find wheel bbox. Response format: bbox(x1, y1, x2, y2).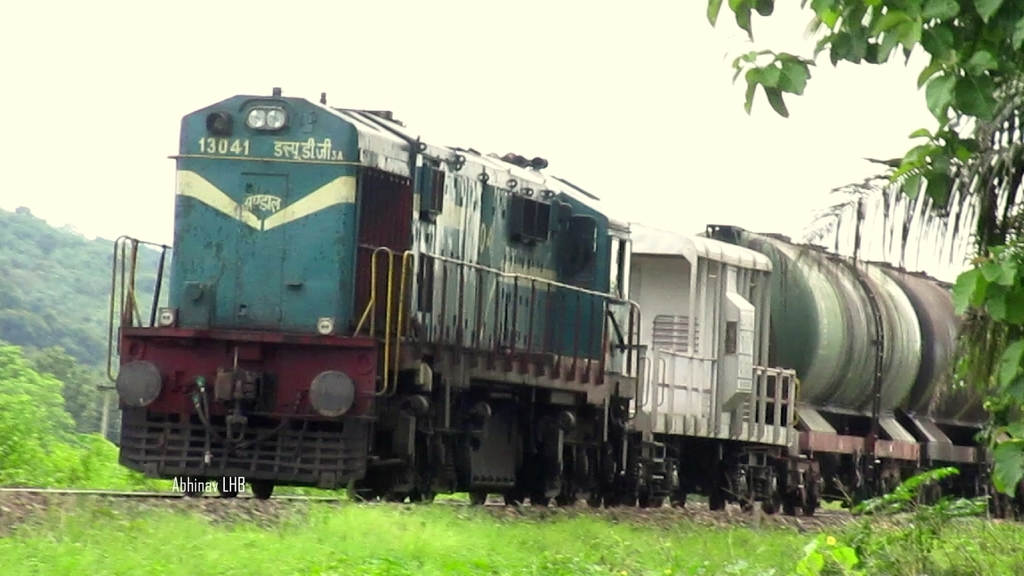
bbox(530, 499, 549, 507).
